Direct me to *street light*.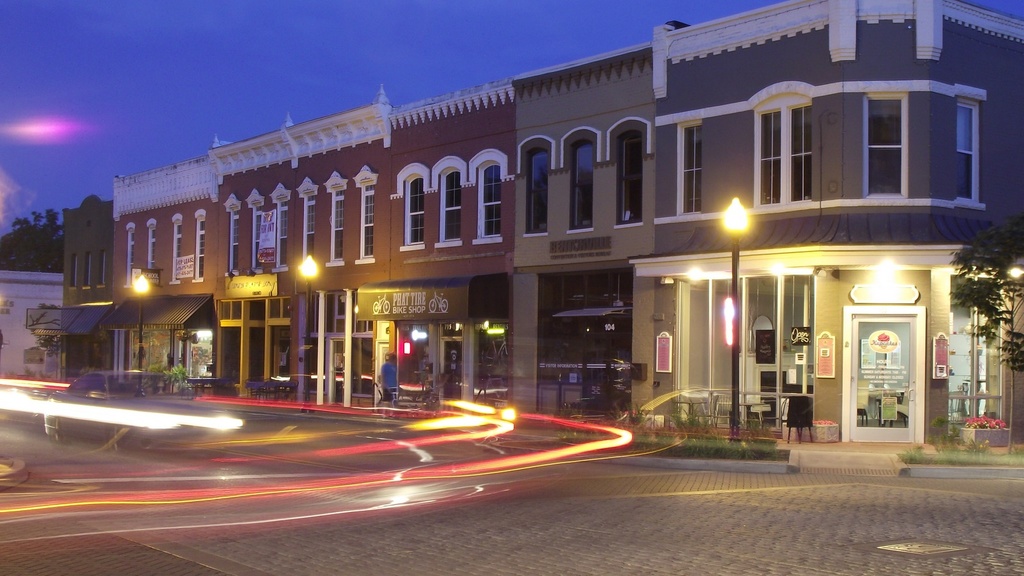
Direction: box(720, 196, 754, 438).
